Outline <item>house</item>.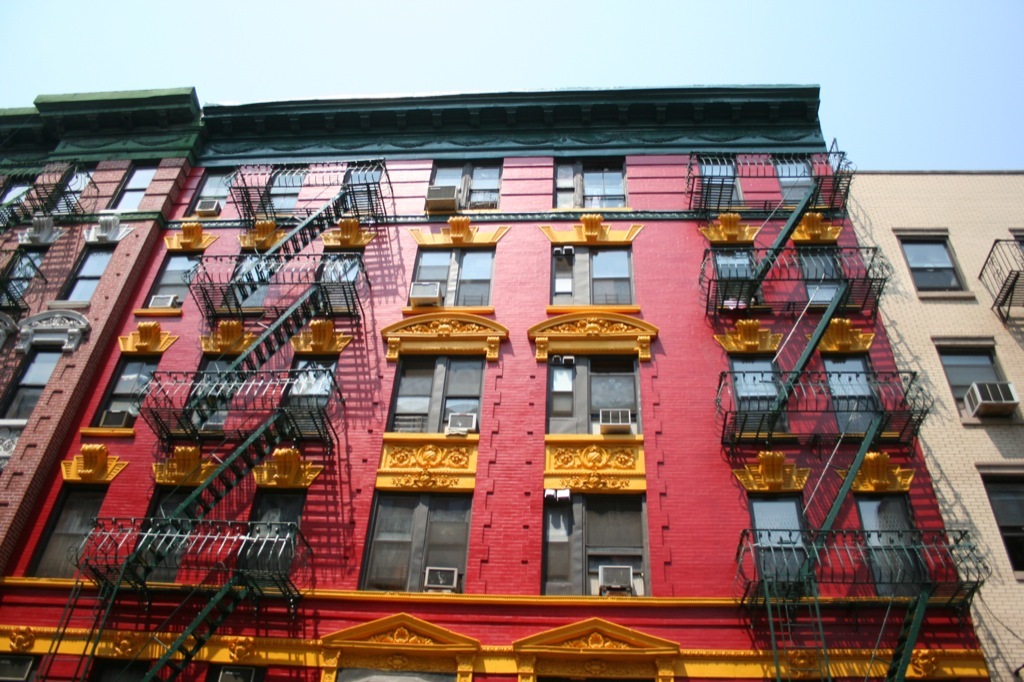
Outline: bbox(833, 170, 1023, 681).
